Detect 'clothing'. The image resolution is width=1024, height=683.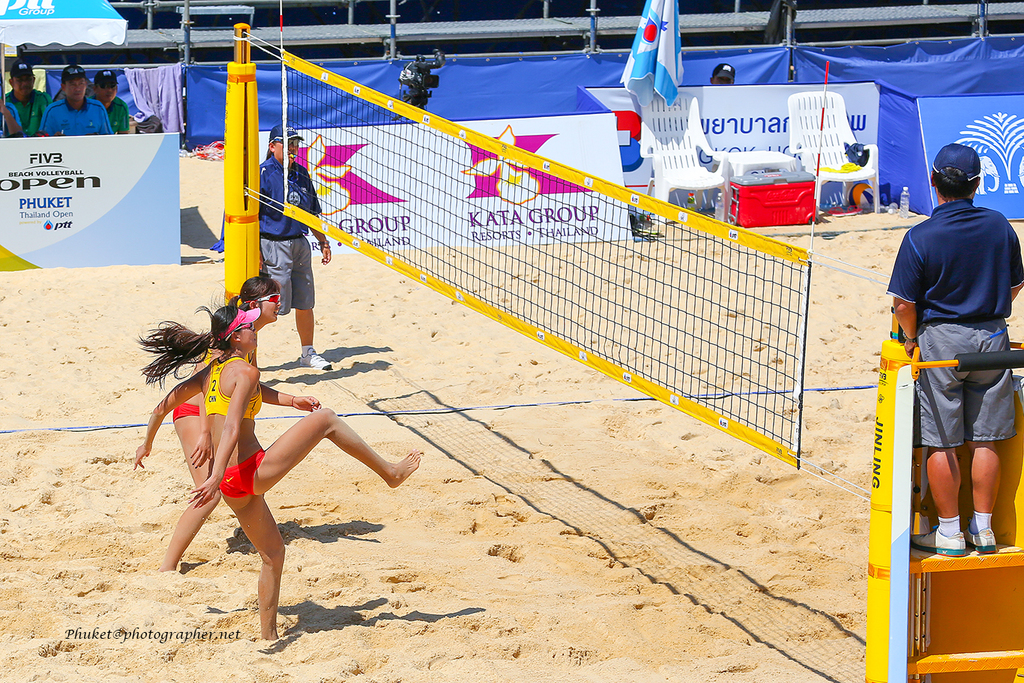
select_region(3, 91, 42, 136).
